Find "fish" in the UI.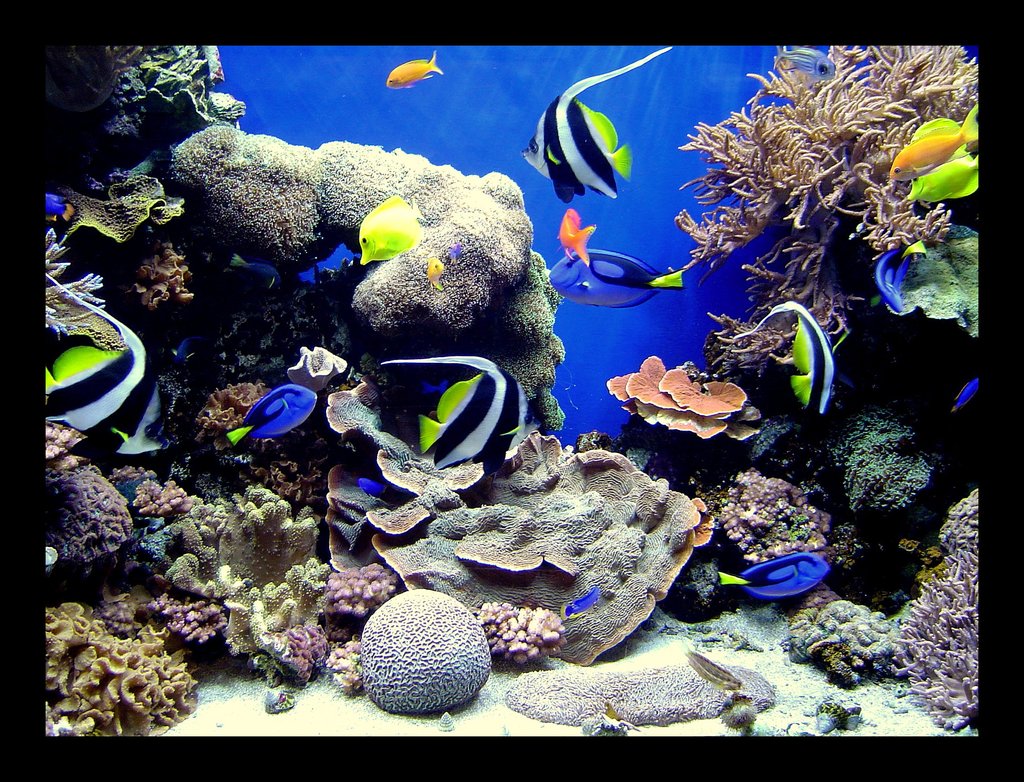
UI element at bbox(428, 257, 451, 291).
